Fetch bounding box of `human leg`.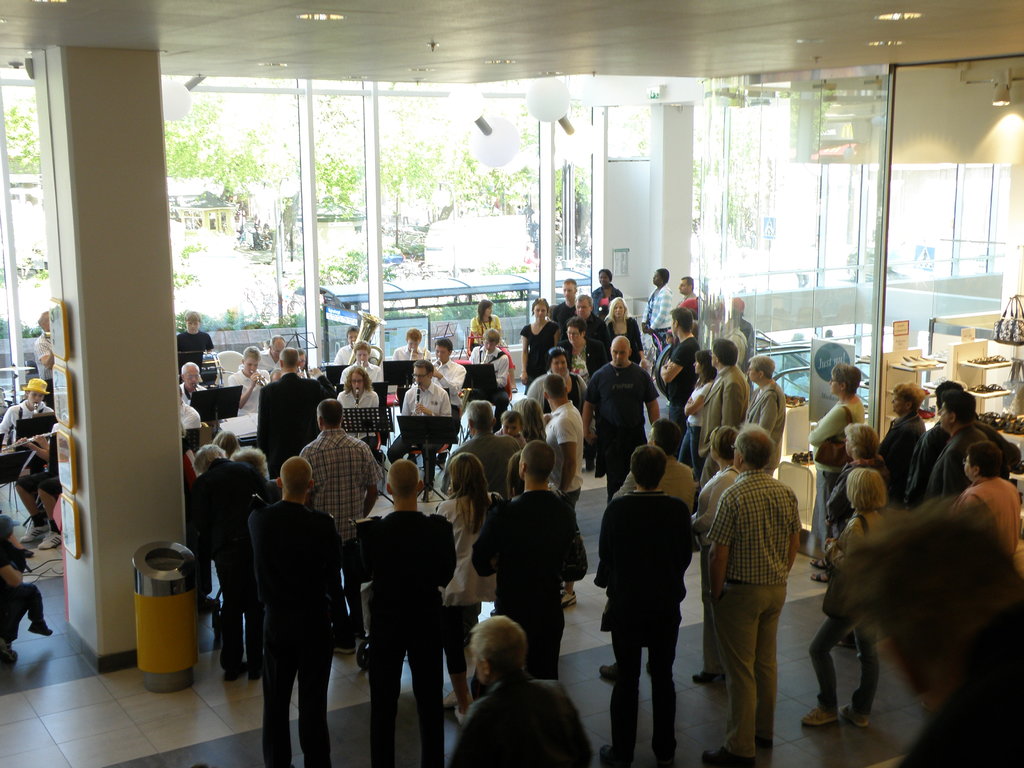
Bbox: 406,607,445,767.
